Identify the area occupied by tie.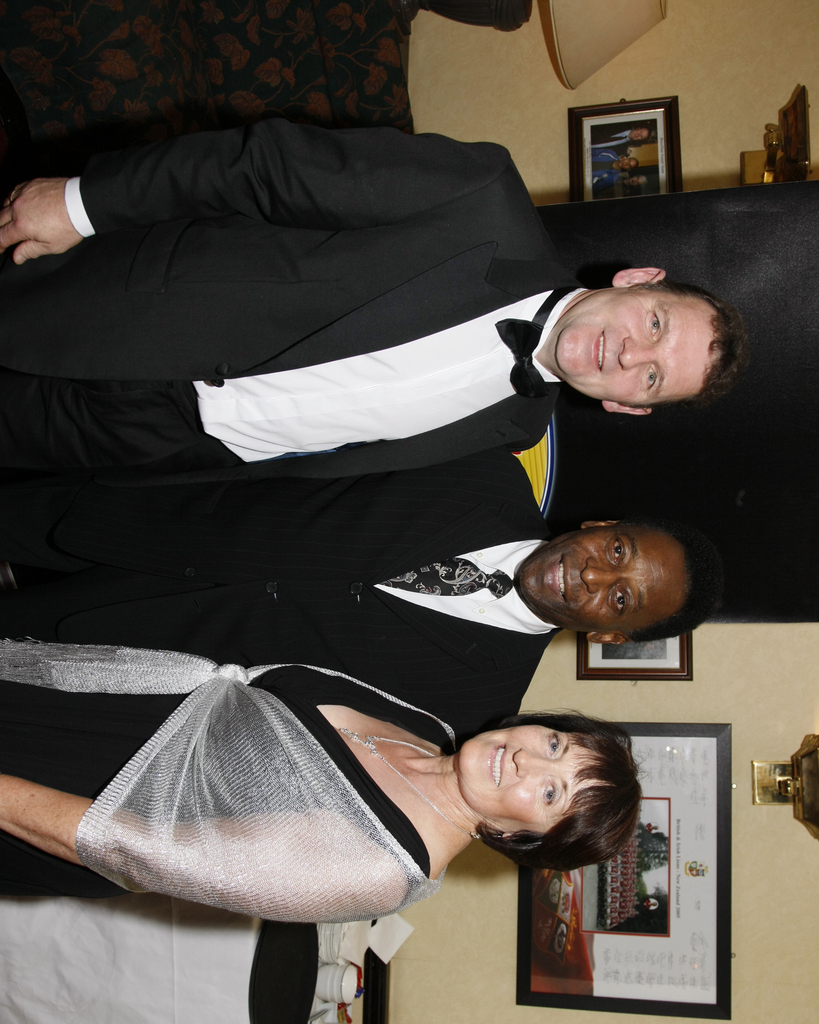
Area: x1=495, y1=285, x2=577, y2=407.
